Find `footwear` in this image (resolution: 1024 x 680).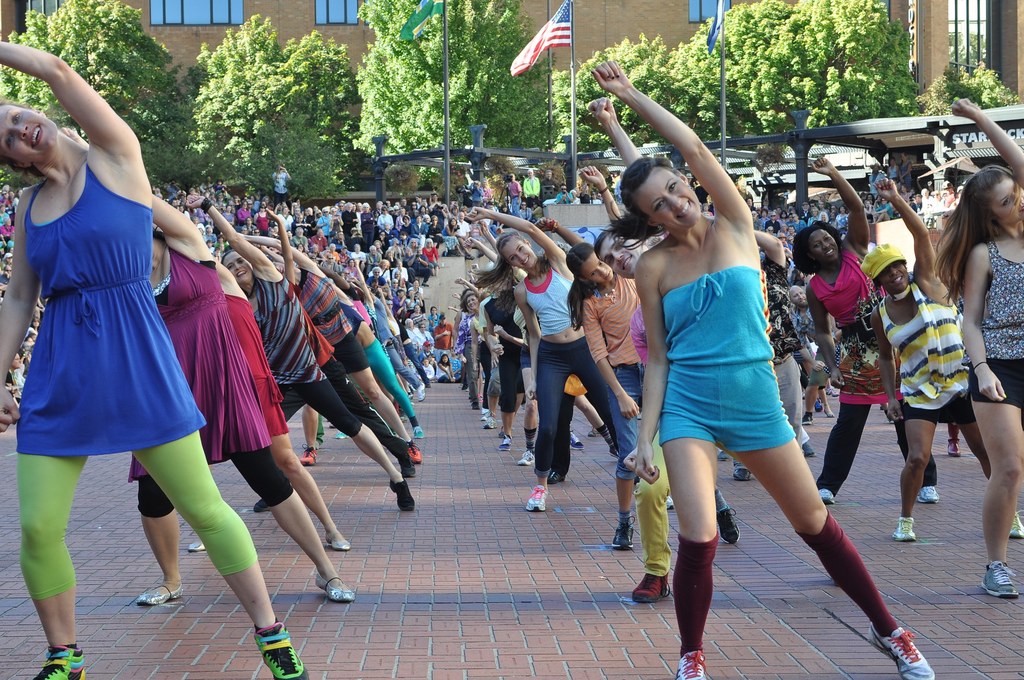
x1=632, y1=570, x2=671, y2=604.
